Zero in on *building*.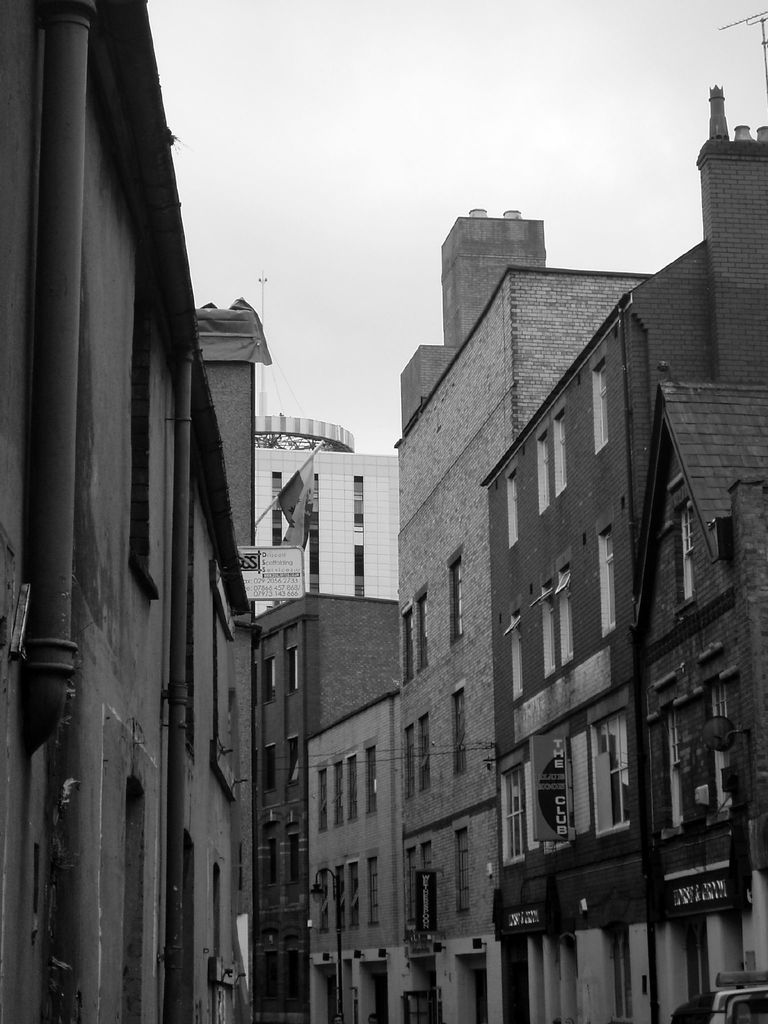
Zeroed in: 0, 0, 240, 1023.
